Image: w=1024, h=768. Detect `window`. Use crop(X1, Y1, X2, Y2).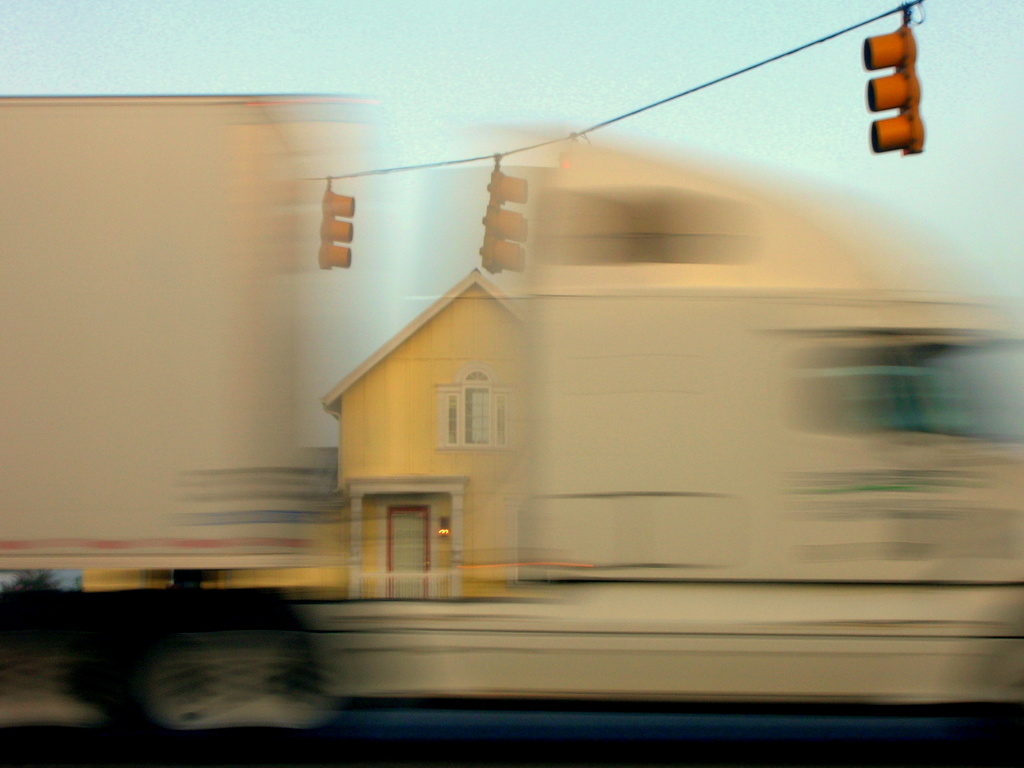
crop(435, 371, 523, 454).
